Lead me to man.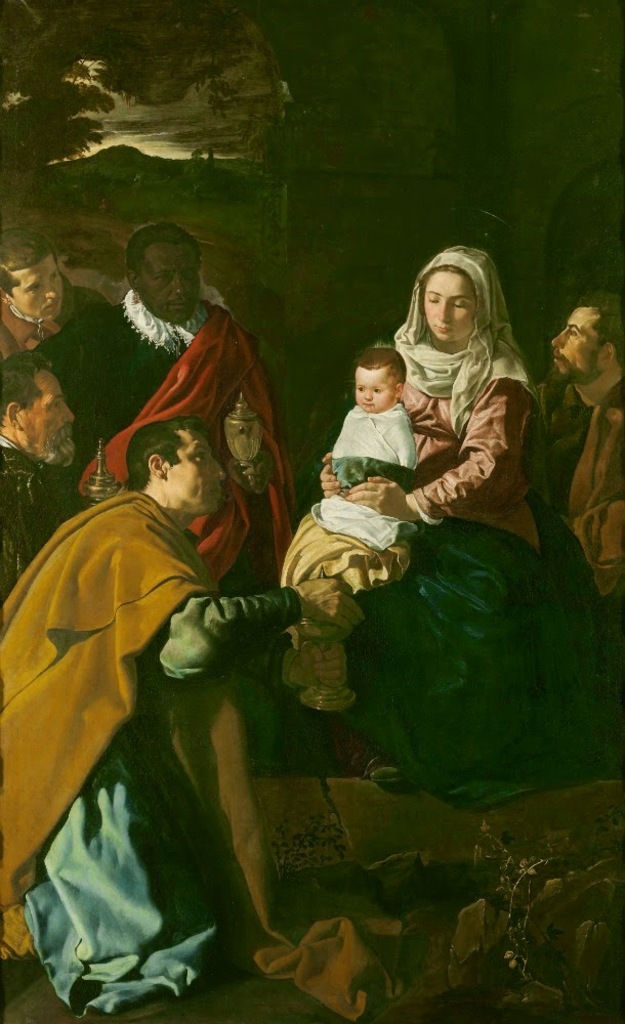
Lead to (0,409,356,1023).
